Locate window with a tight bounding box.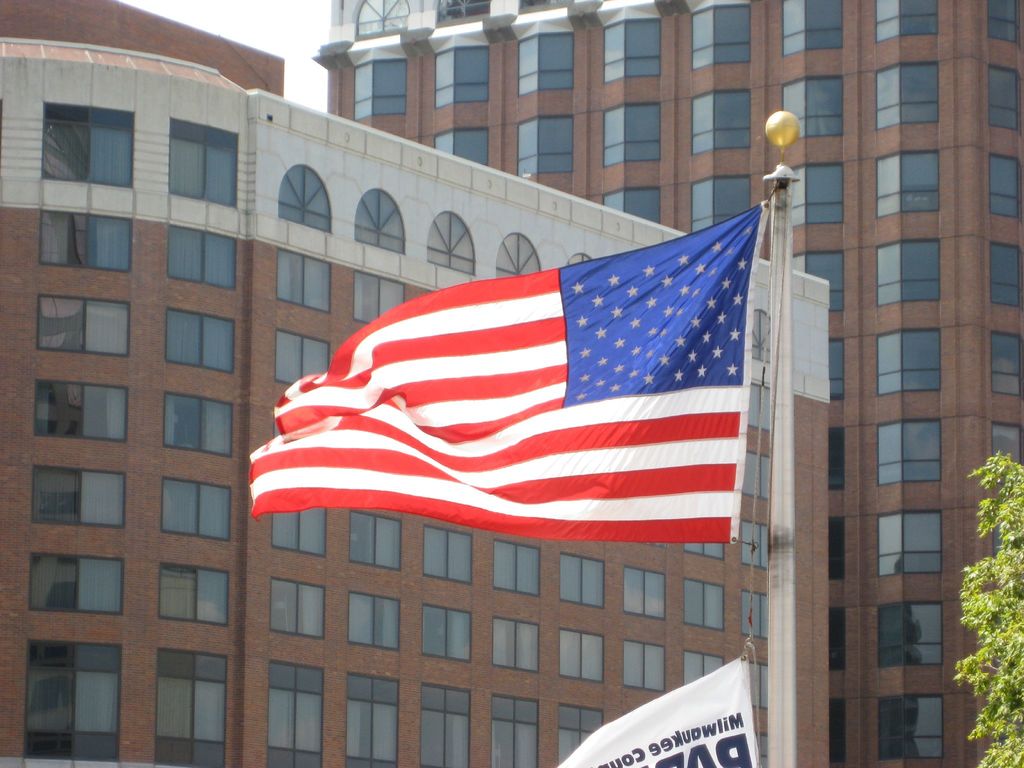
detection(356, 0, 409, 43).
